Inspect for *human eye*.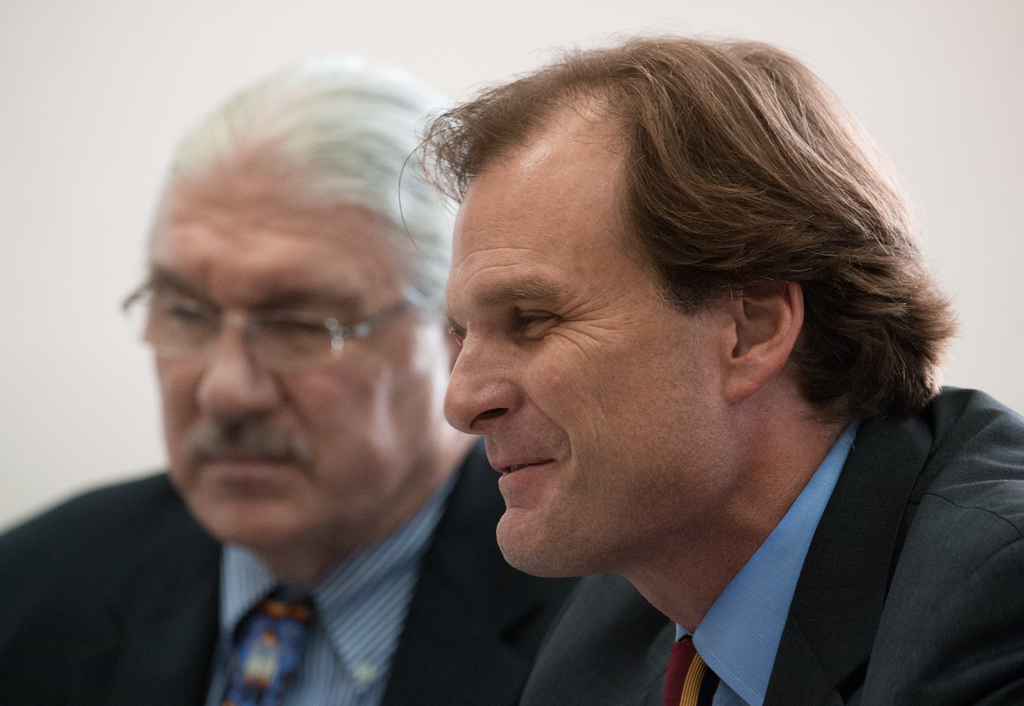
Inspection: (x1=275, y1=310, x2=333, y2=339).
